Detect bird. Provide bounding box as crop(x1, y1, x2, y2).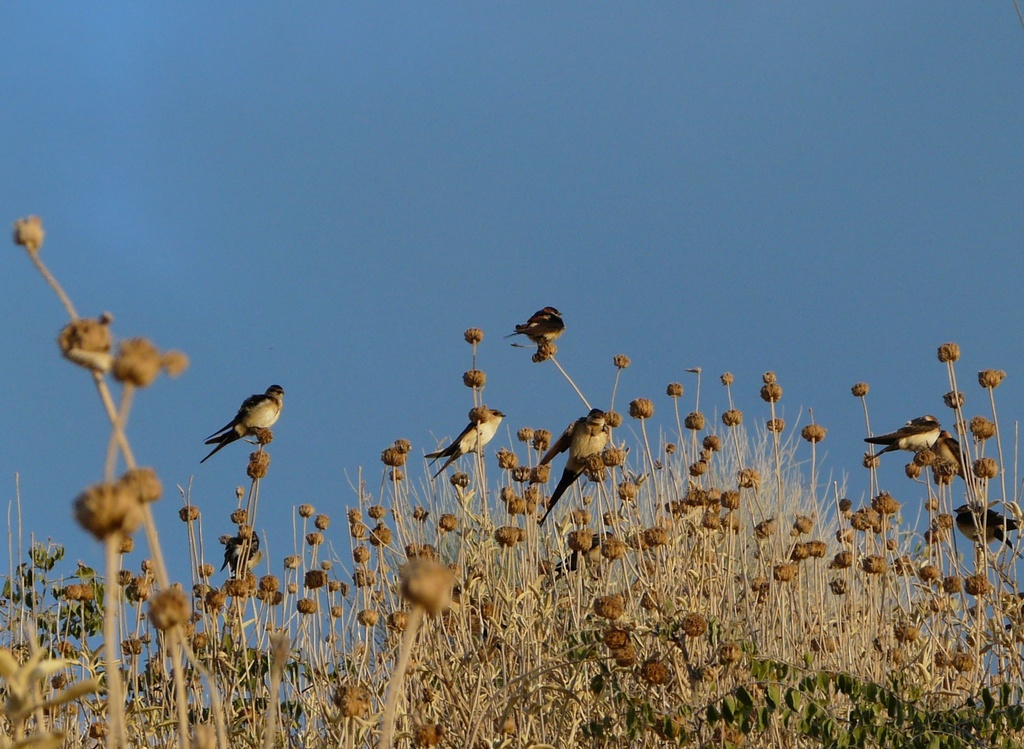
crop(201, 387, 287, 469).
